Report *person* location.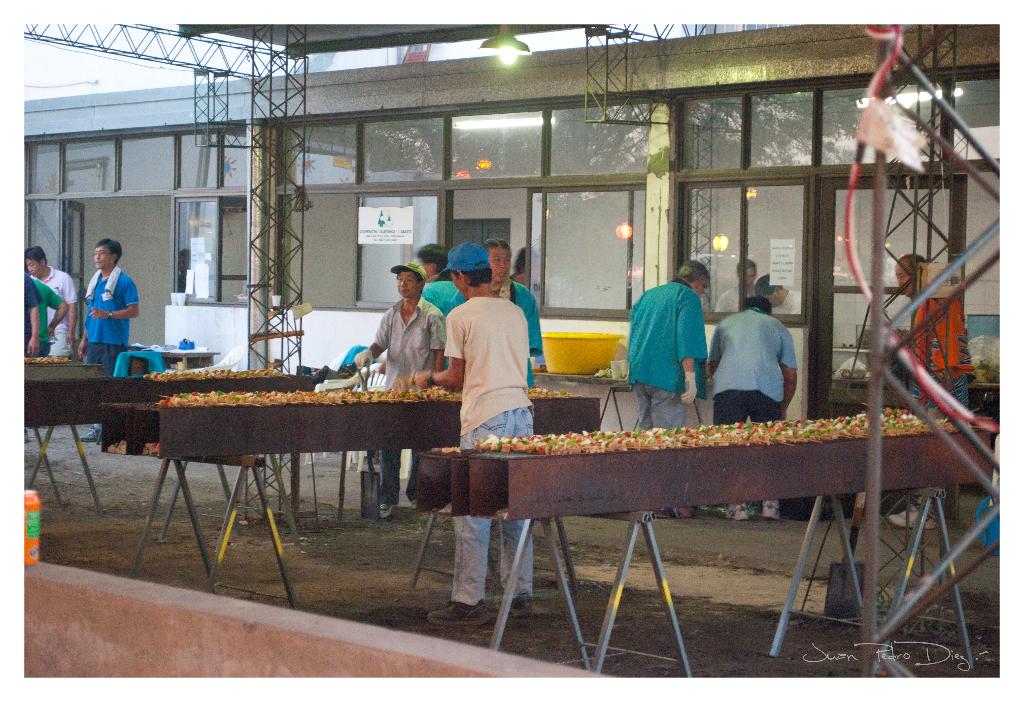
Report: (left=17, top=267, right=44, bottom=356).
